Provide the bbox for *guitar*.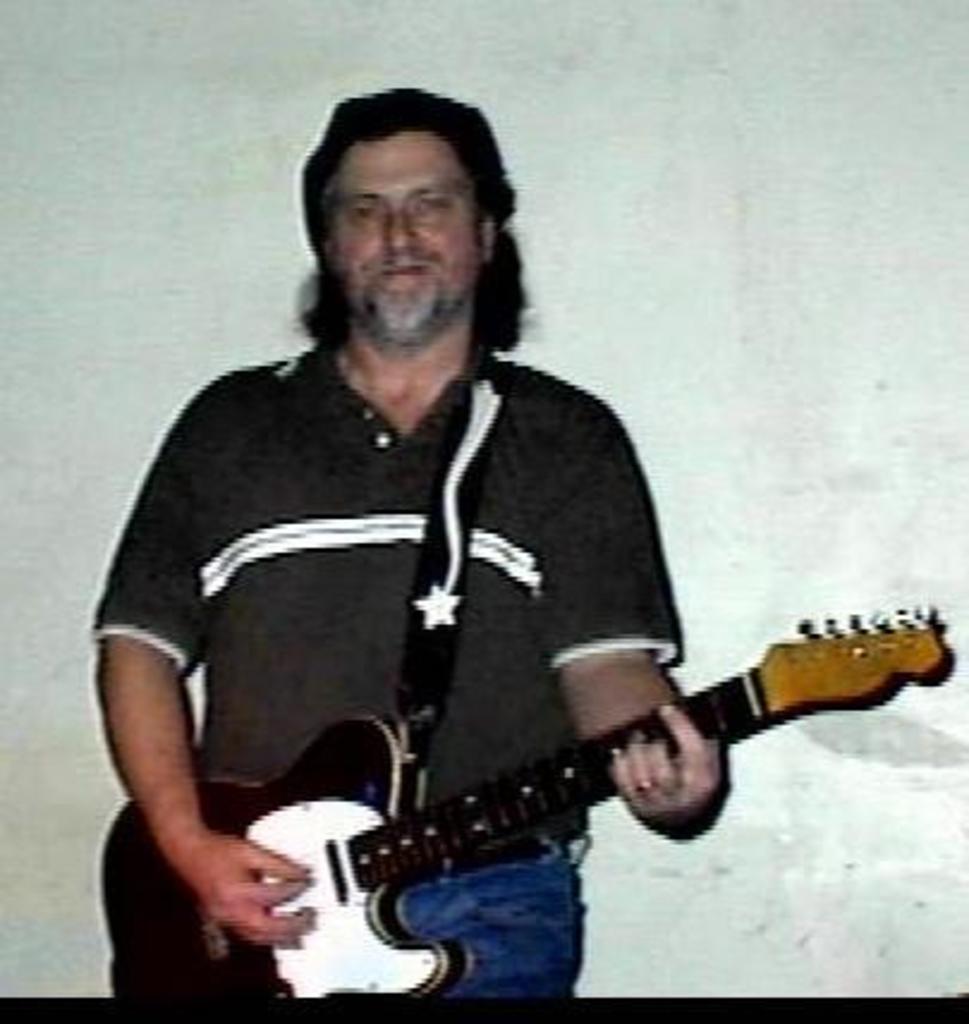
175/586/869/962.
